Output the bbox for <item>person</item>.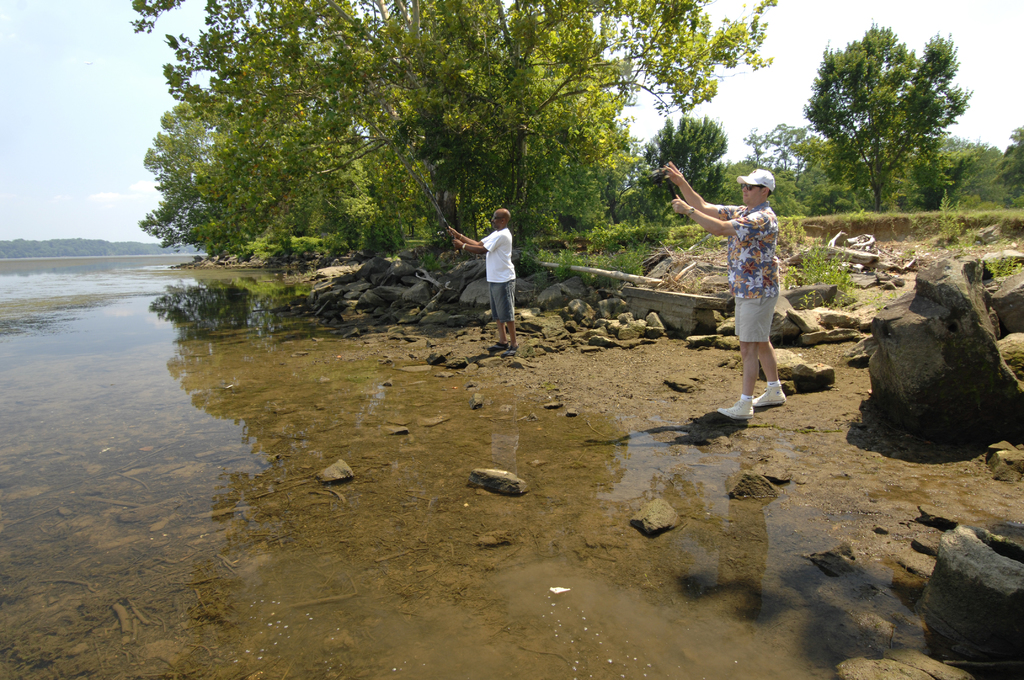
Rect(661, 159, 786, 418).
